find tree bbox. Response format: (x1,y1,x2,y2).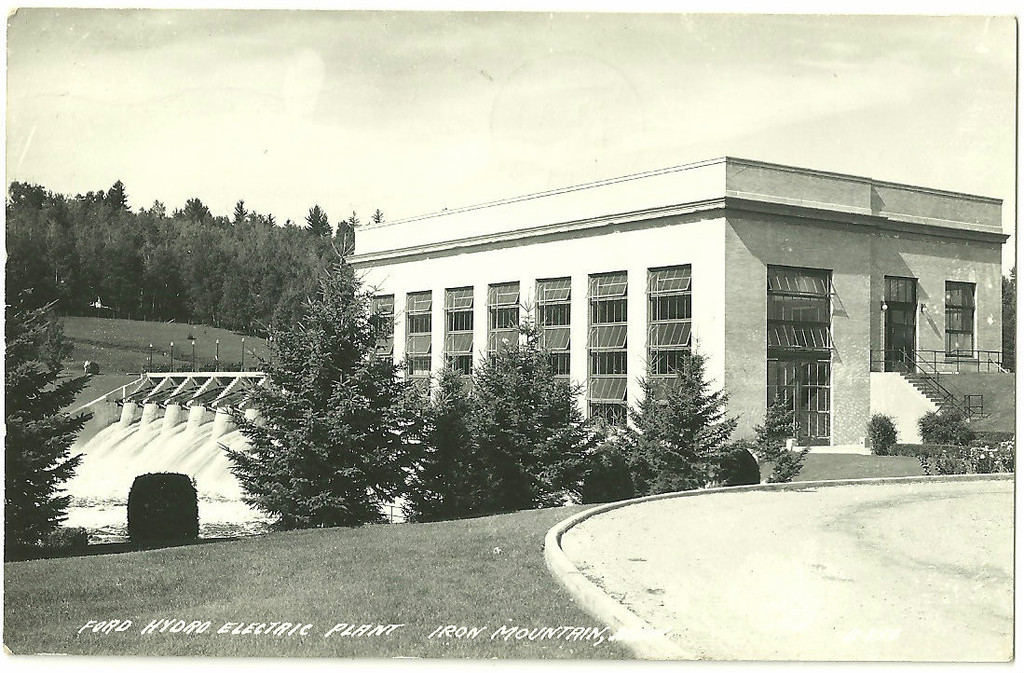
(639,334,737,491).
